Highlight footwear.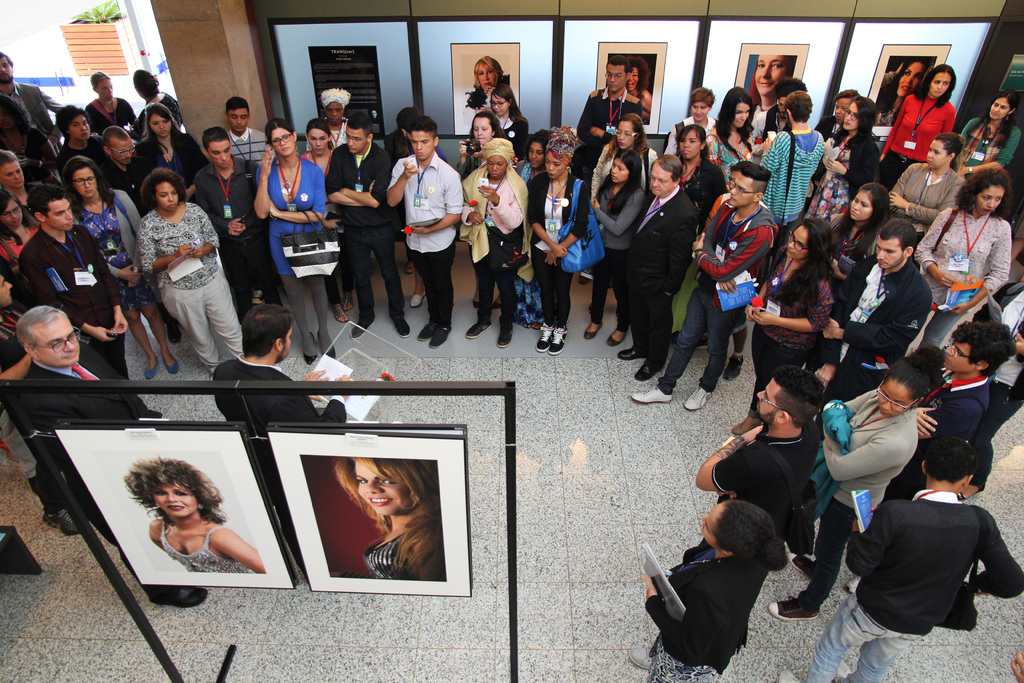
Highlighted region: x1=344, y1=292, x2=355, y2=312.
